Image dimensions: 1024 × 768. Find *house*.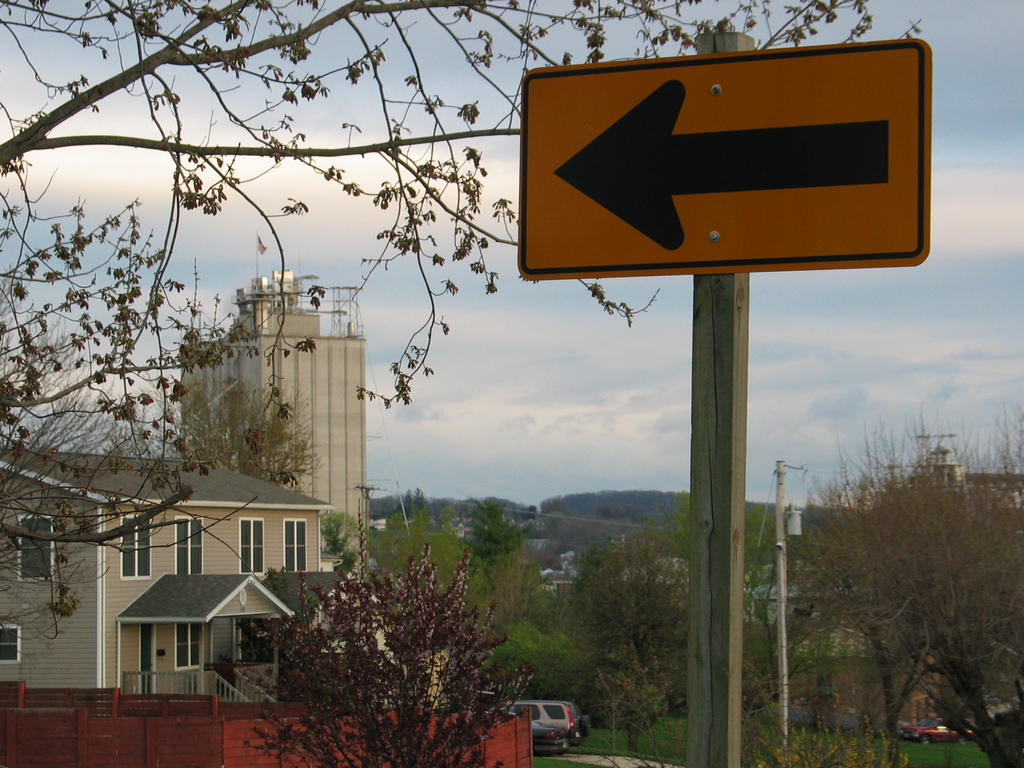
bbox=[0, 441, 401, 690].
